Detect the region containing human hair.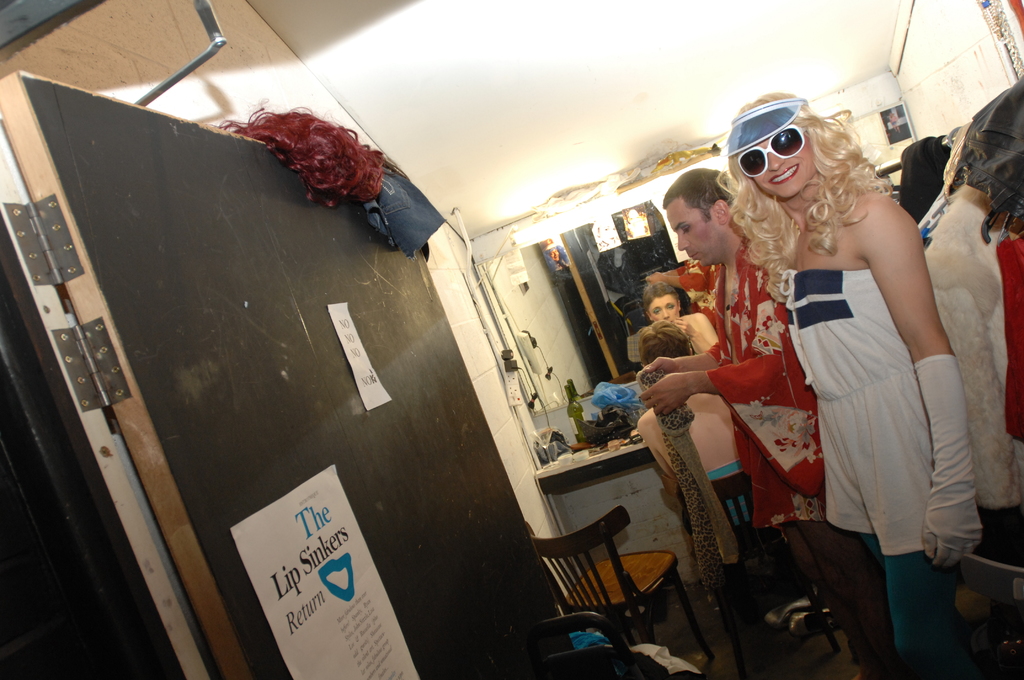
[x1=640, y1=318, x2=692, y2=360].
